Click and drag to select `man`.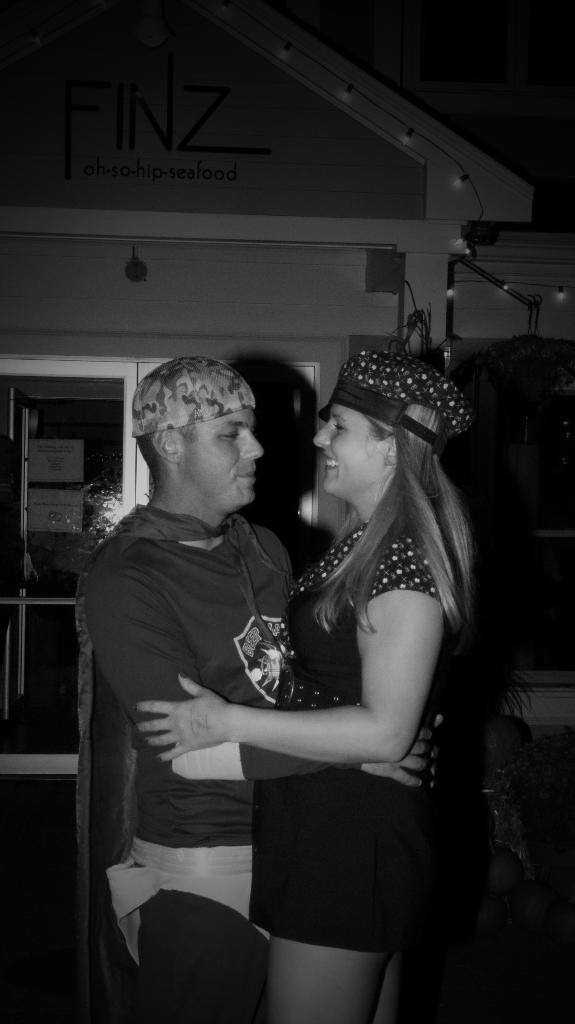
Selection: BBox(77, 365, 443, 1023).
